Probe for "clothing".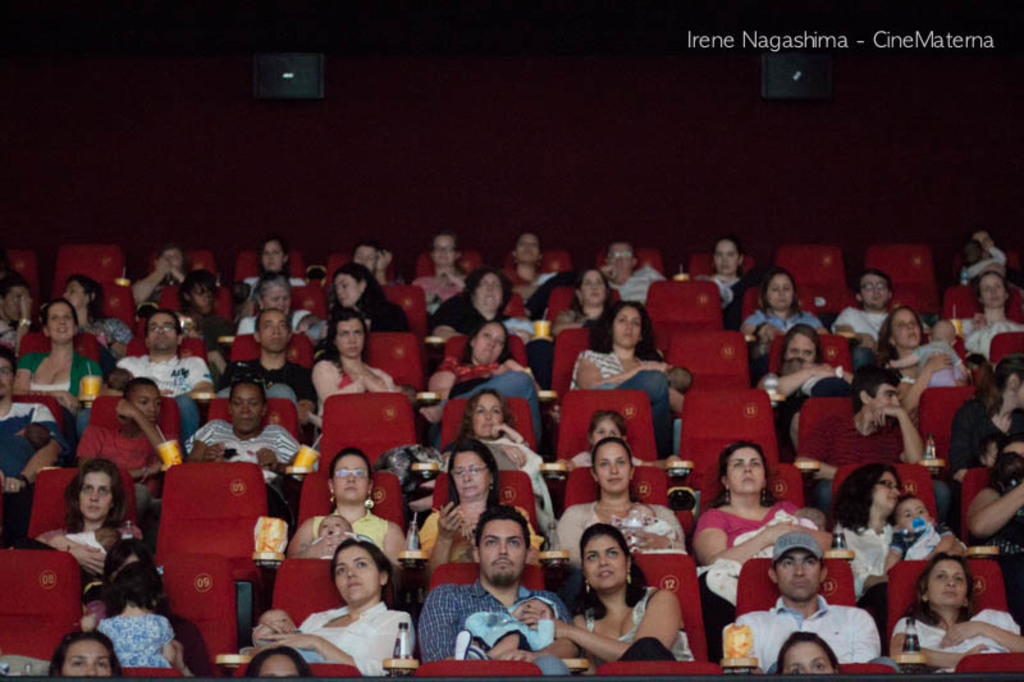
Probe result: (left=883, top=608, right=1020, bottom=660).
